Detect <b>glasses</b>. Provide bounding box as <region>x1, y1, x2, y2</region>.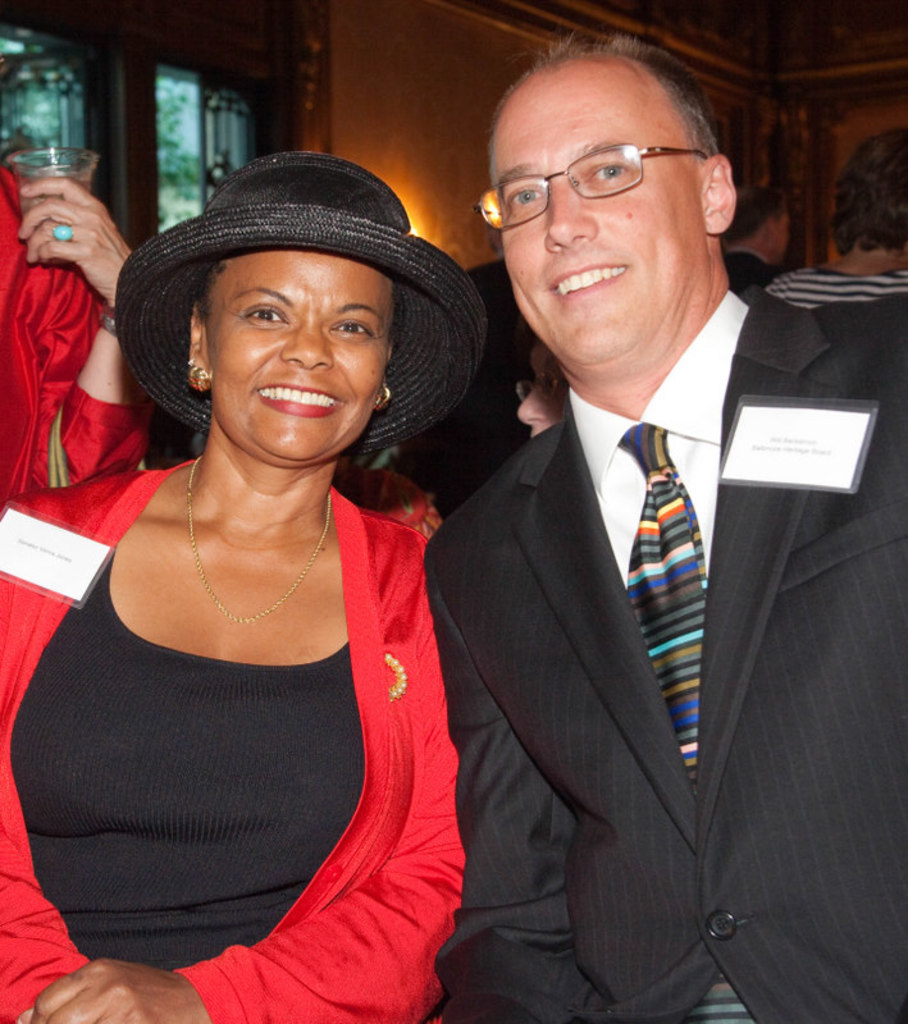
<region>478, 146, 708, 229</region>.
